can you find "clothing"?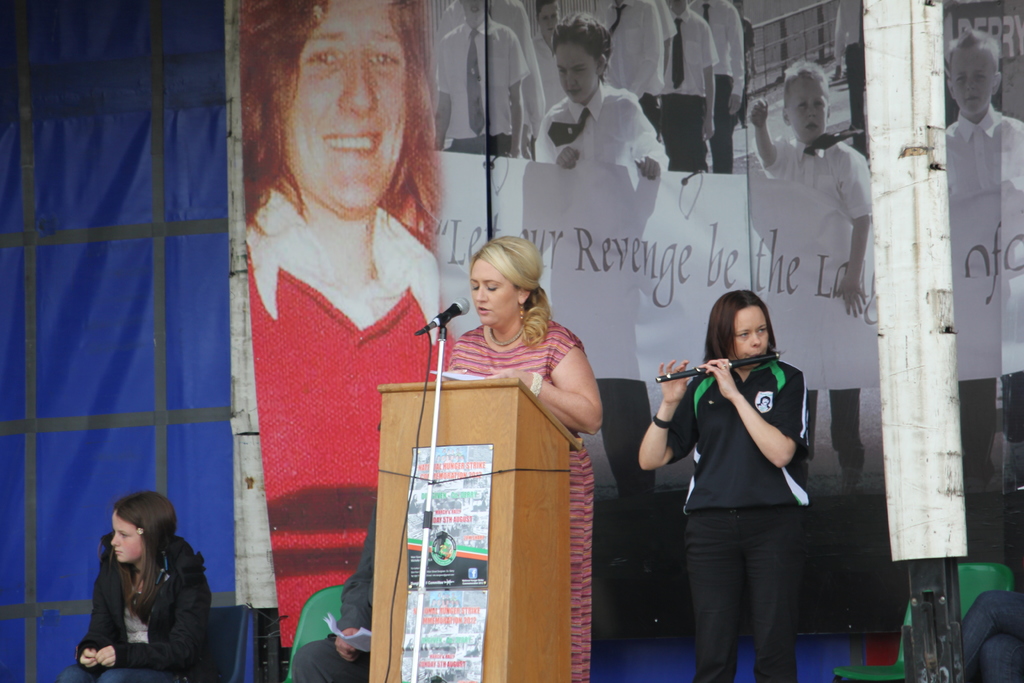
Yes, bounding box: rect(670, 360, 808, 671).
